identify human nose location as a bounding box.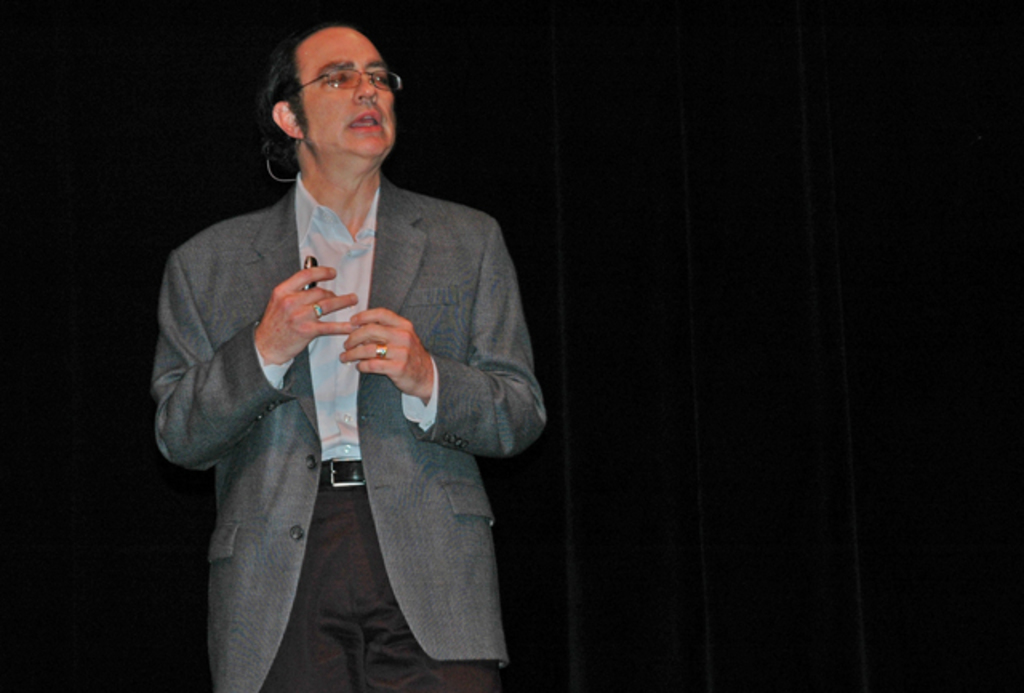
bbox(350, 77, 381, 104).
